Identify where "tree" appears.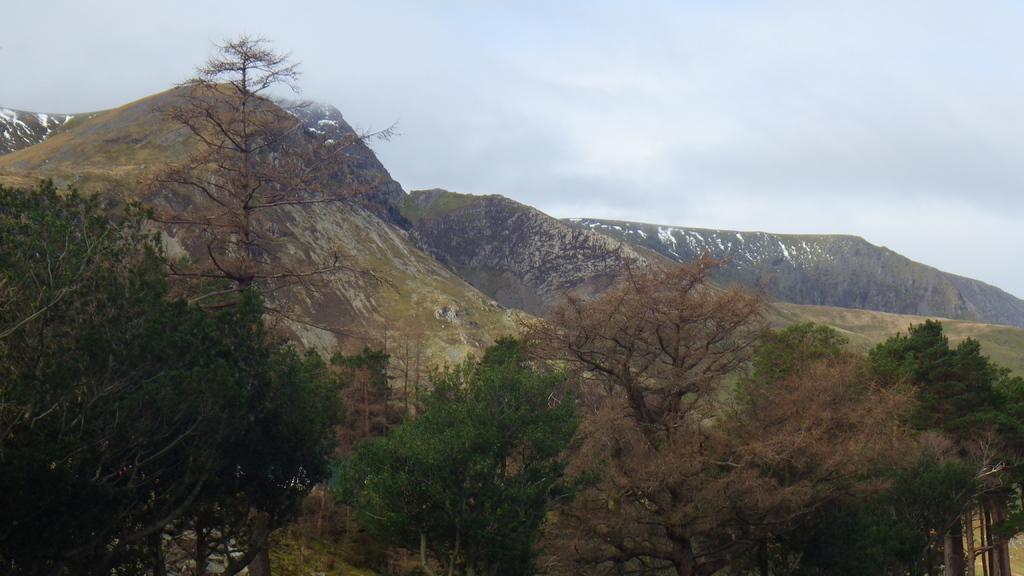
Appears at 137/30/390/326.
